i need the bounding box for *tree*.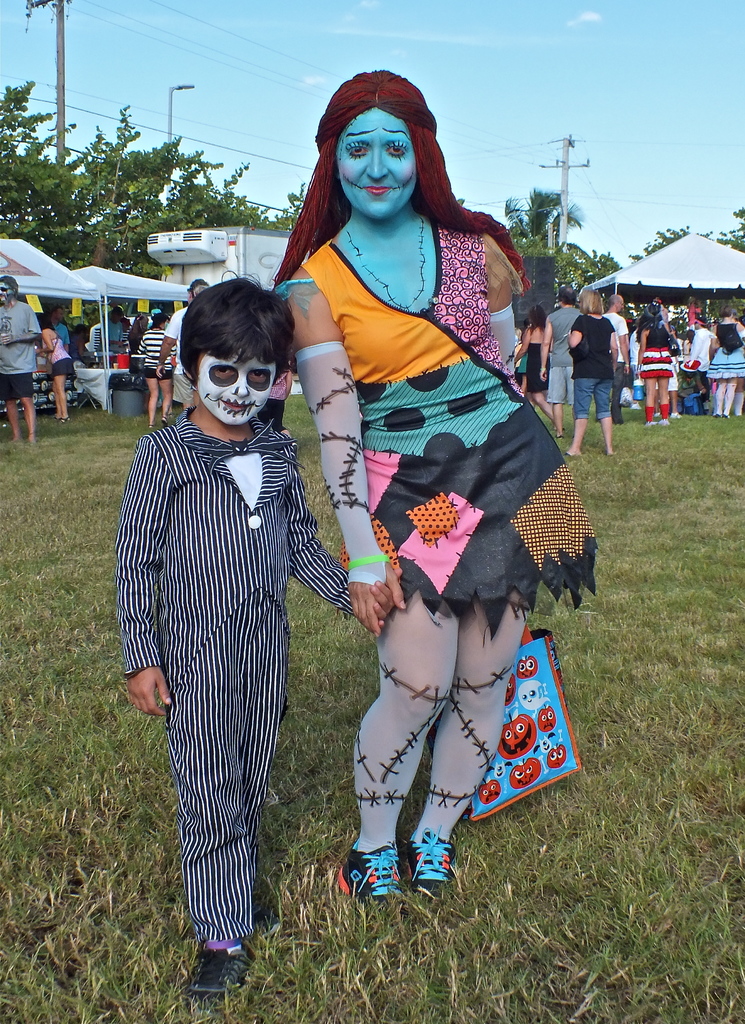
Here it is: region(498, 189, 589, 251).
